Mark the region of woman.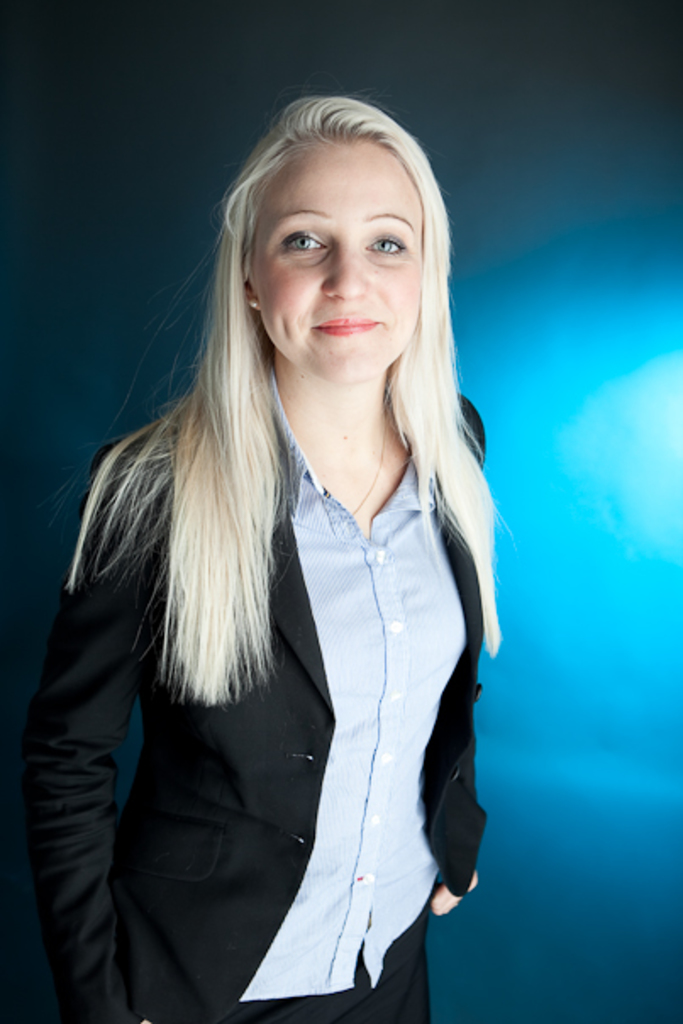
Region: bbox=(20, 88, 505, 1021).
